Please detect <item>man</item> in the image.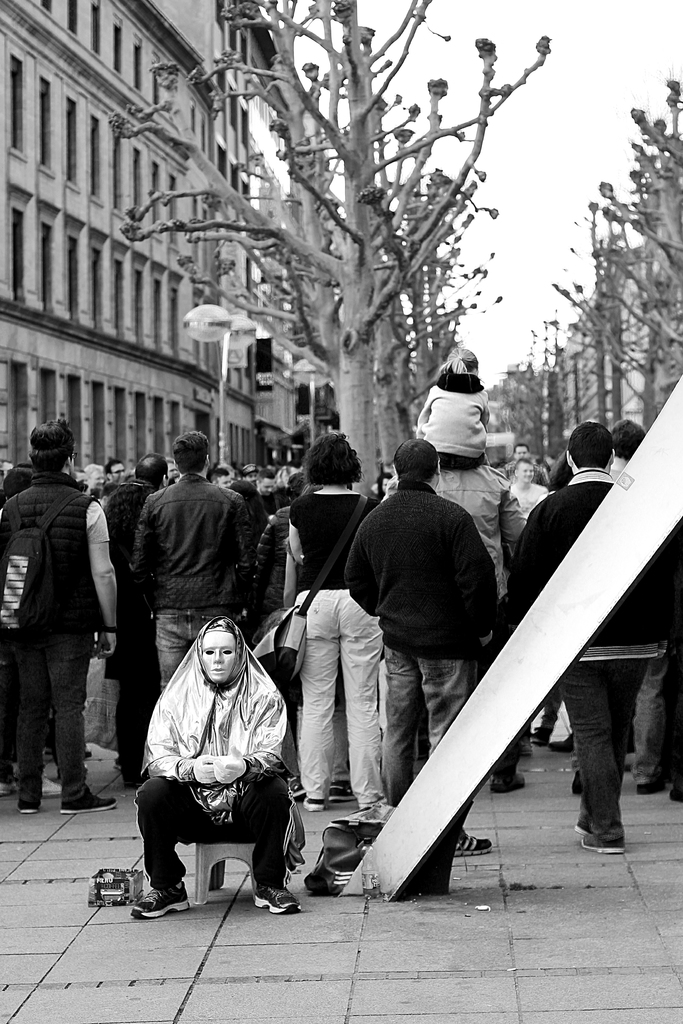
108:456:128:486.
